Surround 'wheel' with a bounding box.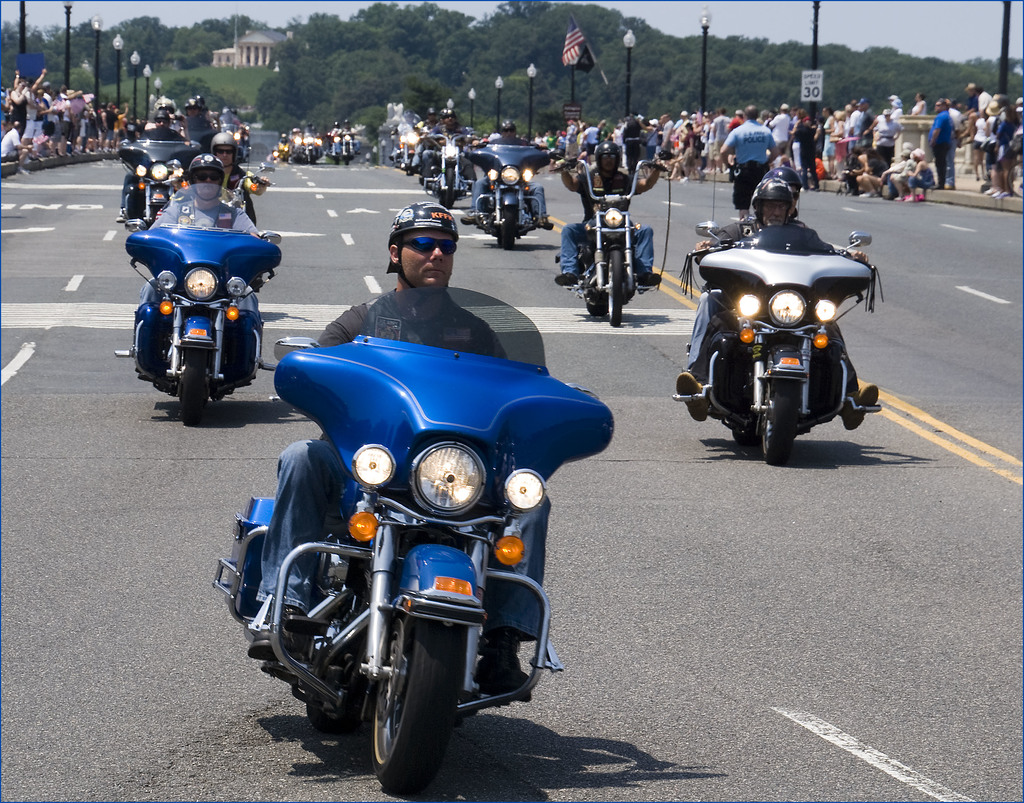
l=179, t=350, r=208, b=427.
